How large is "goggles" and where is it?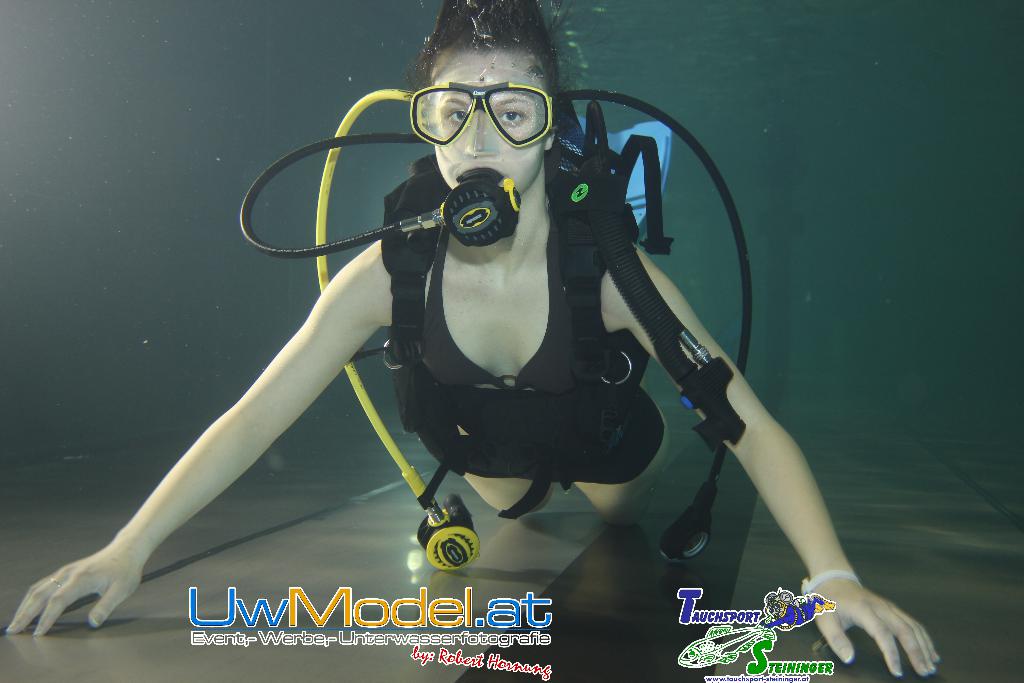
Bounding box: (x1=405, y1=73, x2=559, y2=136).
